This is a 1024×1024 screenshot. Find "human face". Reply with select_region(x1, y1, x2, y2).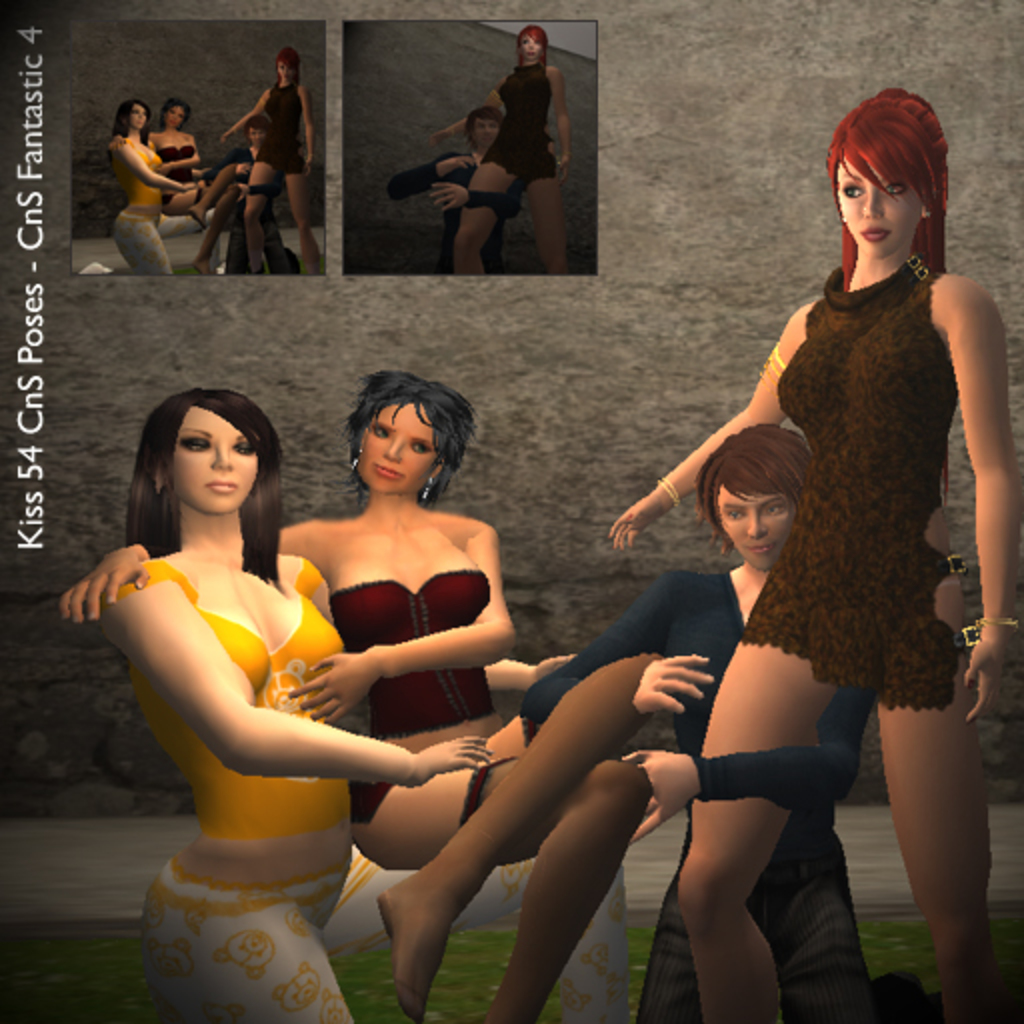
select_region(364, 408, 440, 494).
